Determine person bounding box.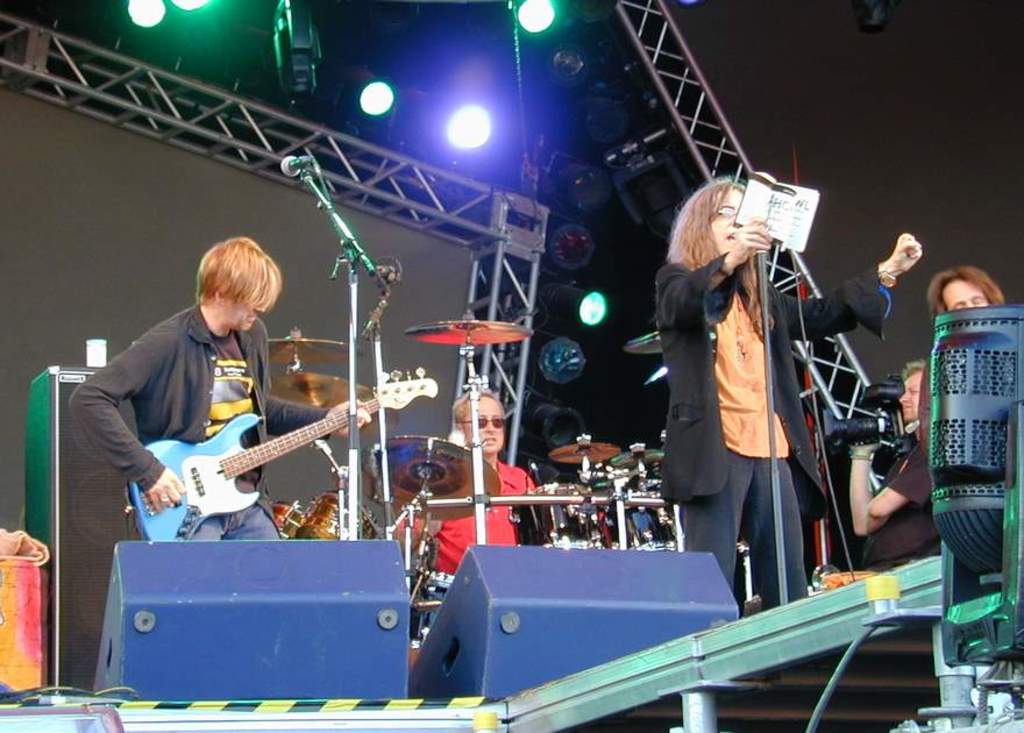
Determined: pyautogui.locateOnScreen(69, 241, 367, 542).
